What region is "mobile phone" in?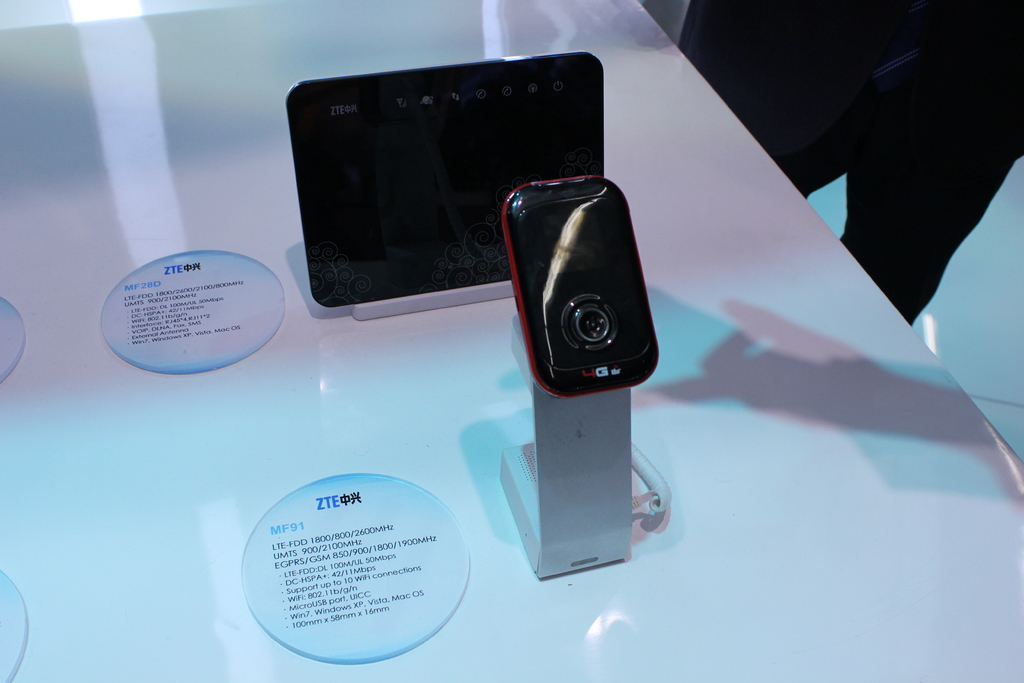
501,173,661,400.
